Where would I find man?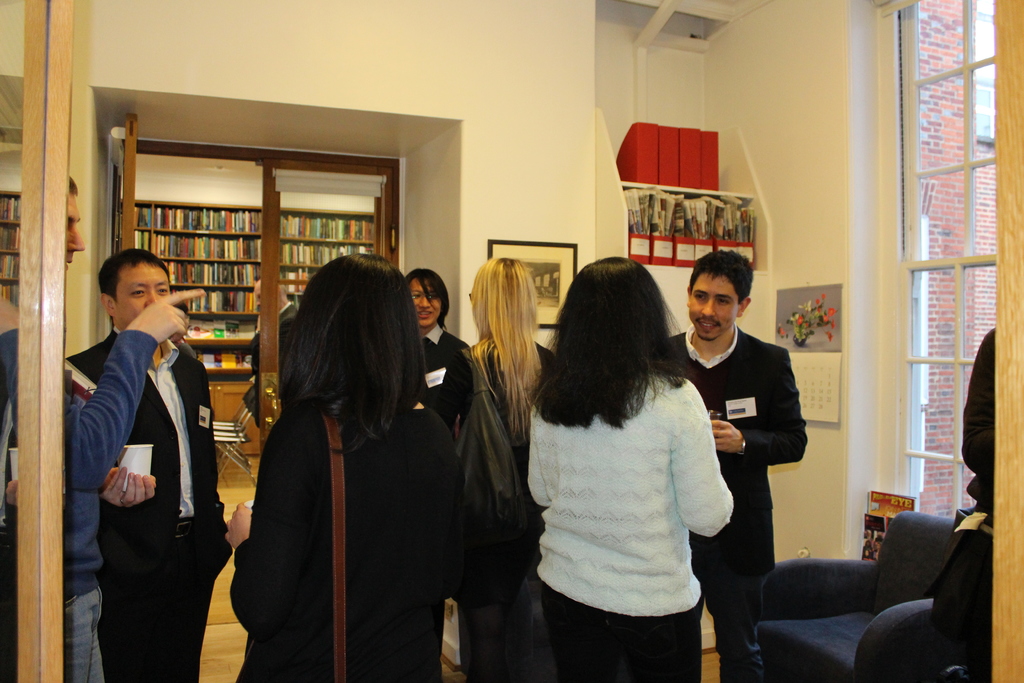
At bbox=(0, 170, 206, 682).
